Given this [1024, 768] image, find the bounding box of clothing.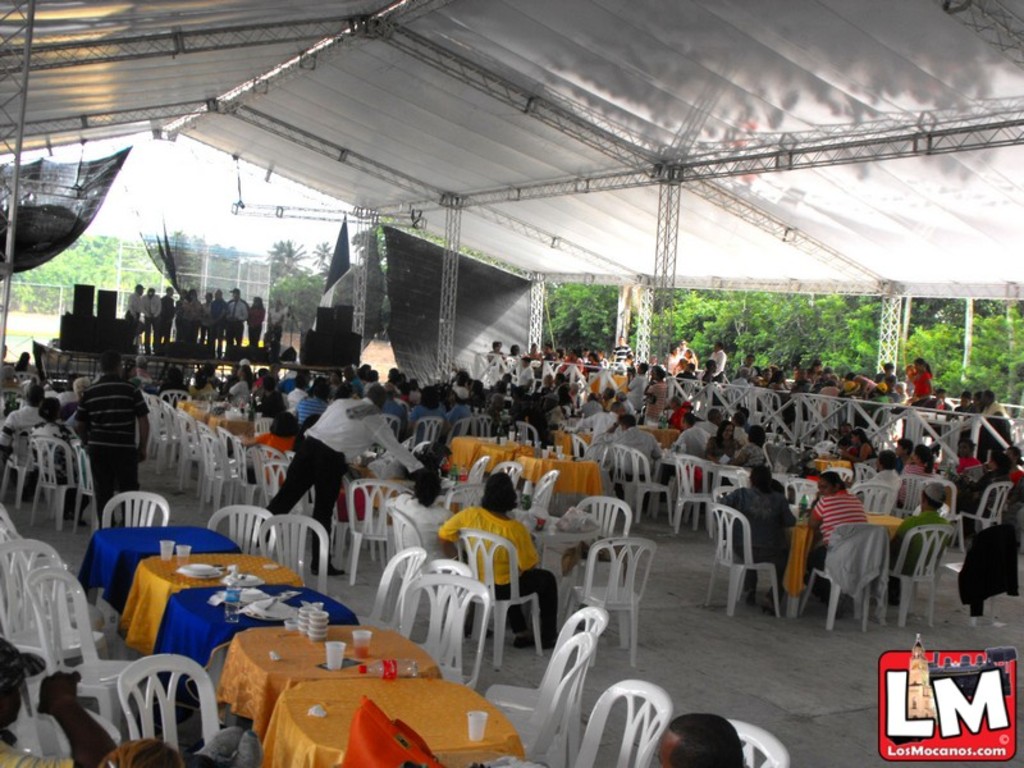
box=[72, 372, 146, 527].
